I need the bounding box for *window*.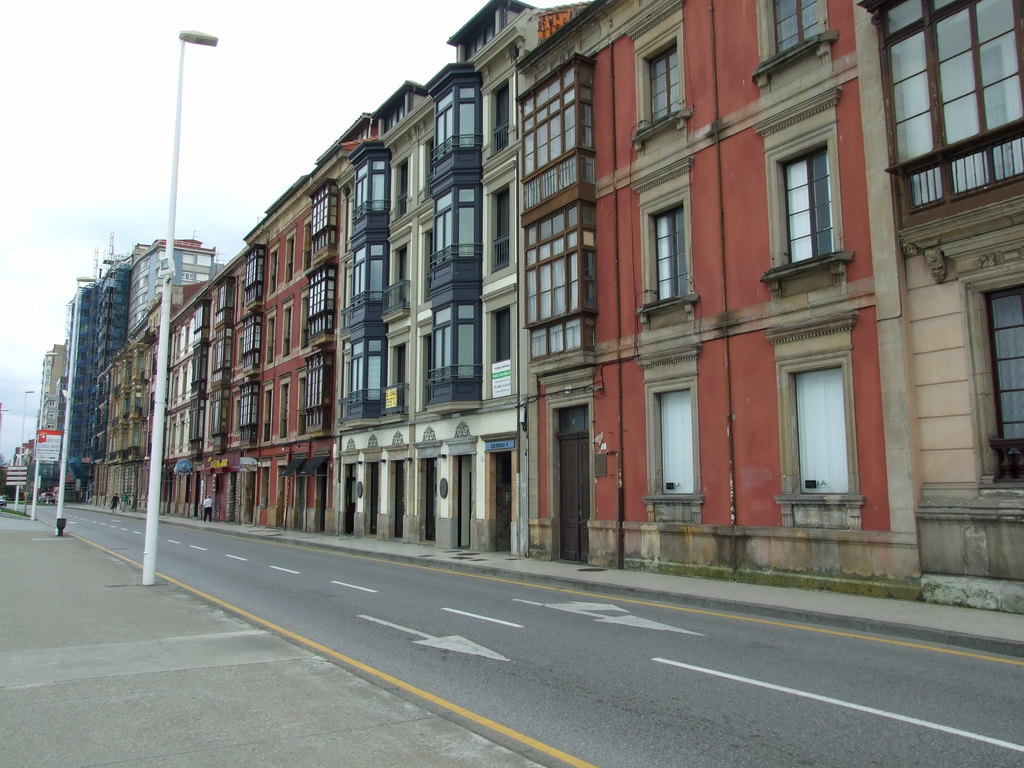
Here it is: bbox=(642, 191, 688, 306).
